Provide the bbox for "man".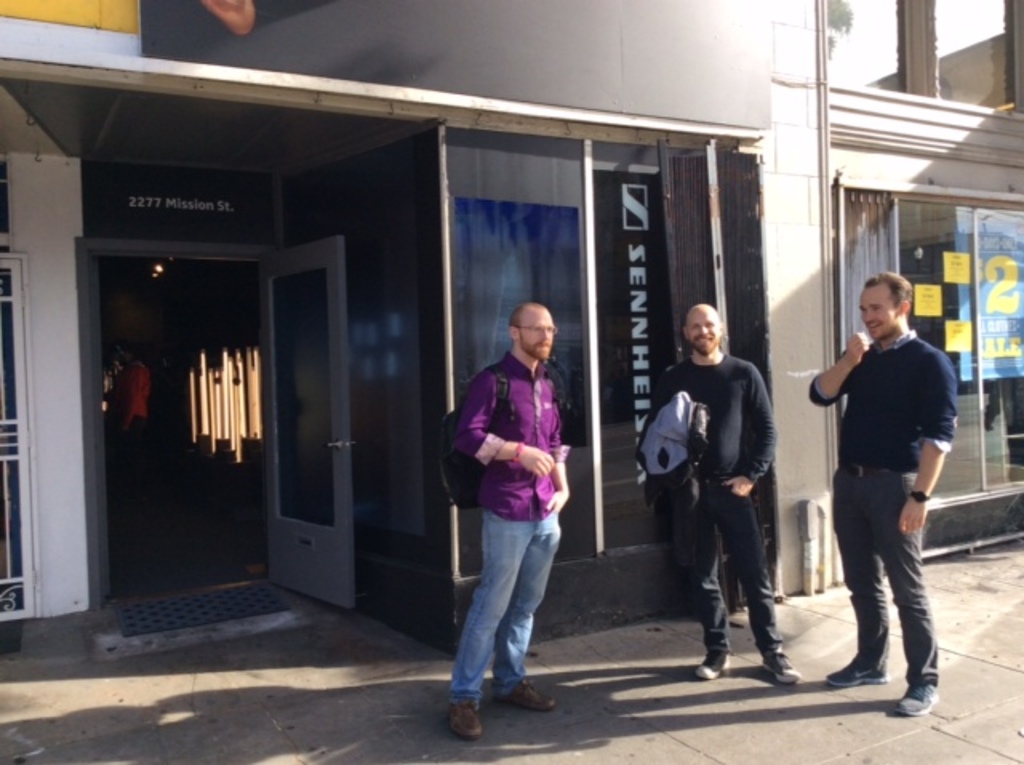
445 301 573 741.
